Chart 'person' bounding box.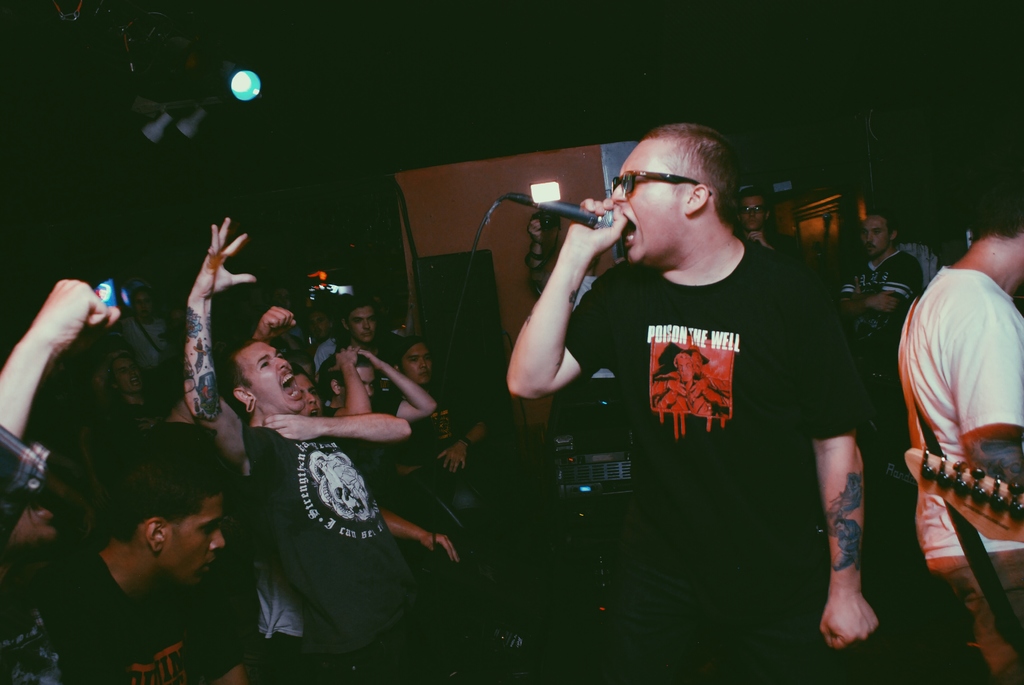
Charted: (737,186,800,253).
